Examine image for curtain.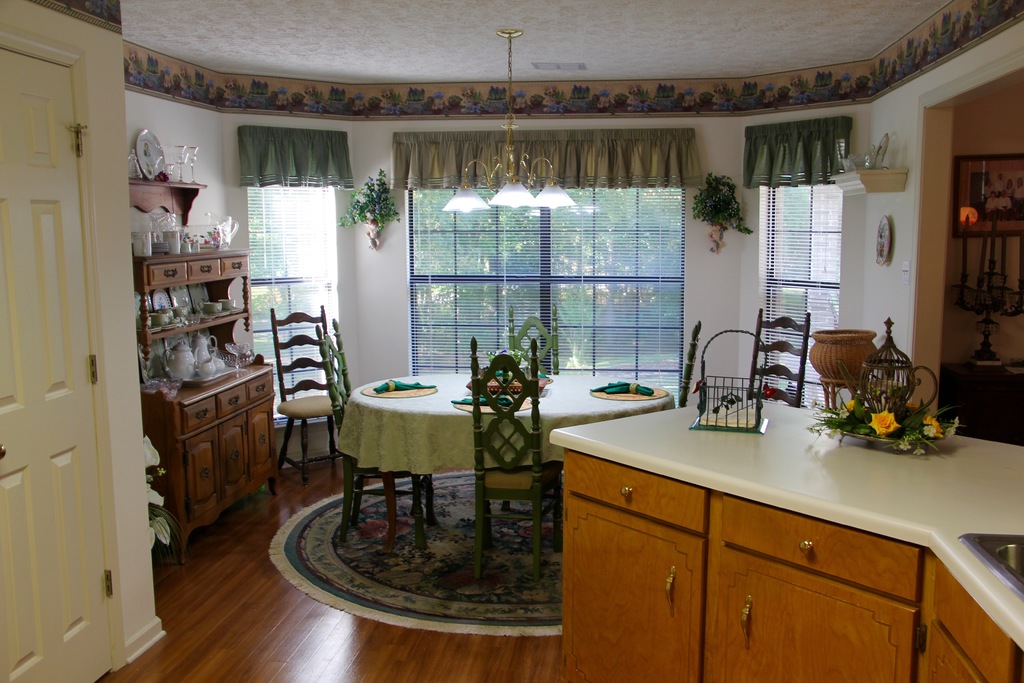
Examination result: <region>240, 125, 355, 188</region>.
